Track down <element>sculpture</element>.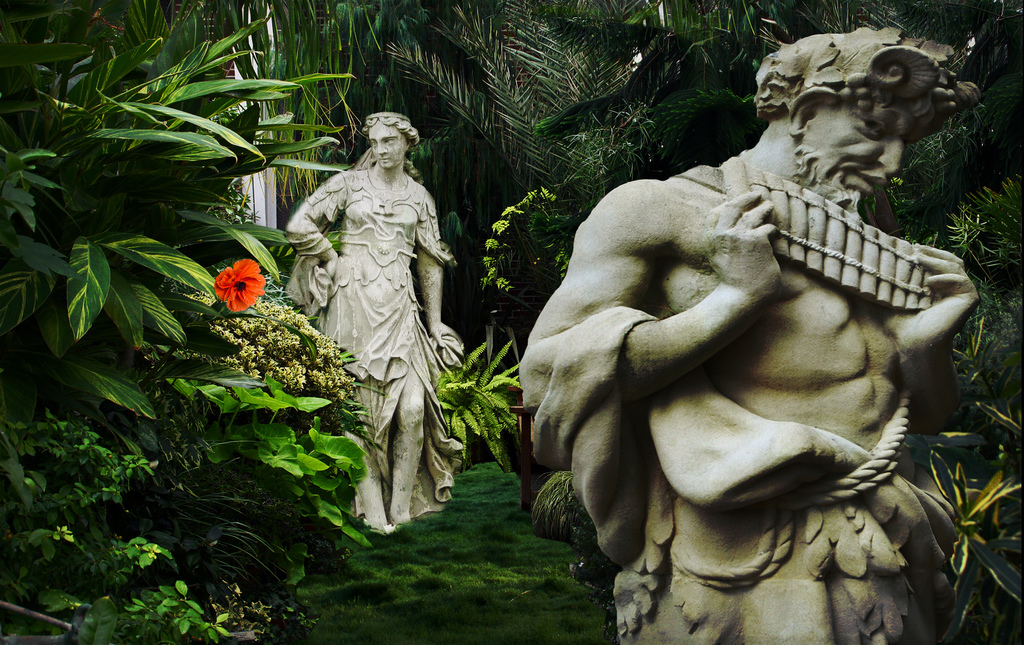
Tracked to l=273, t=109, r=473, b=530.
